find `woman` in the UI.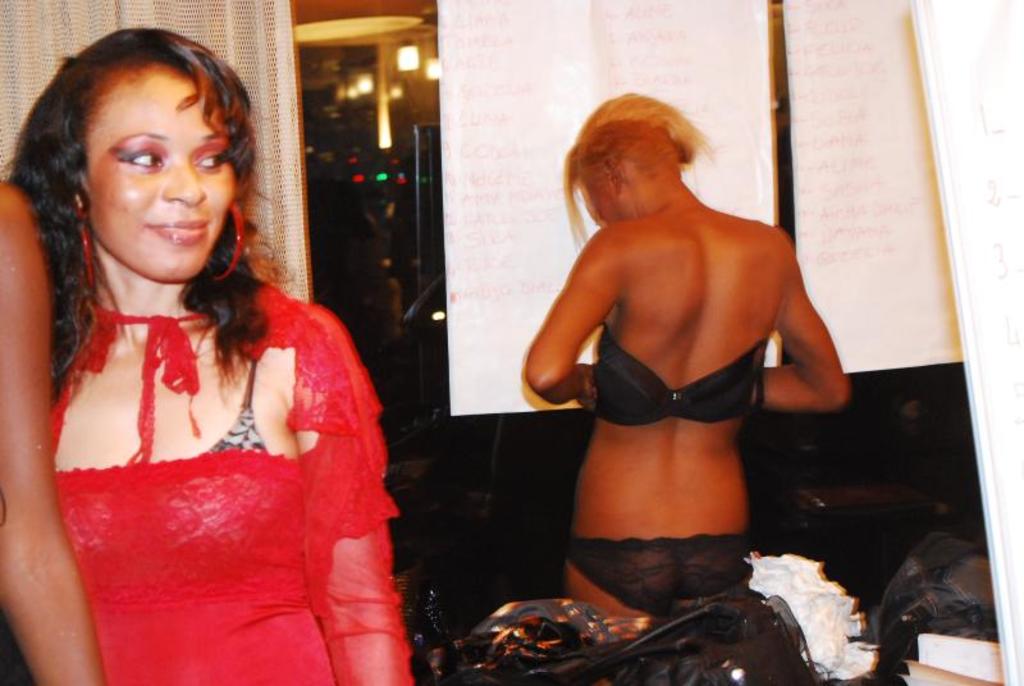
UI element at locate(10, 41, 426, 671).
